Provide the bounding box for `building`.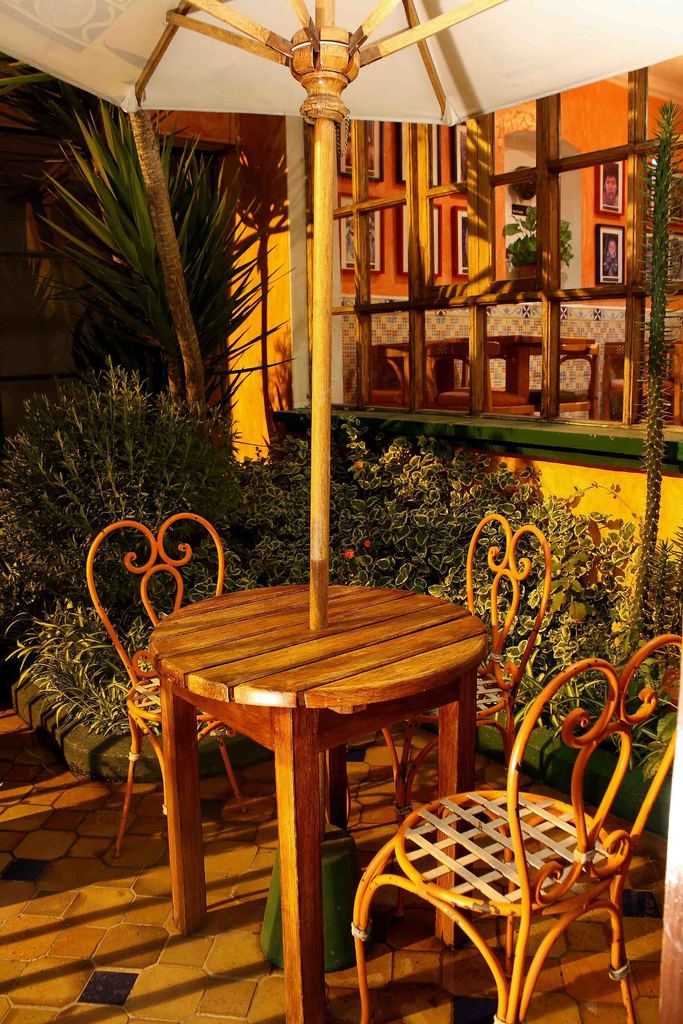
[0,57,682,638].
